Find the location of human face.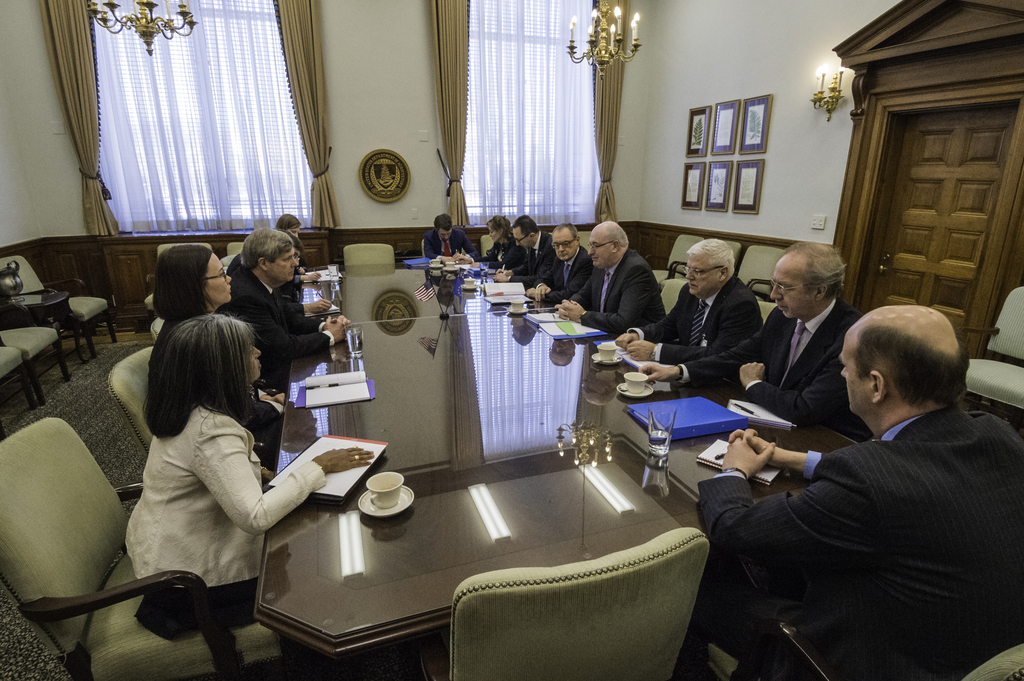
Location: pyautogui.locateOnScreen(488, 223, 501, 243).
